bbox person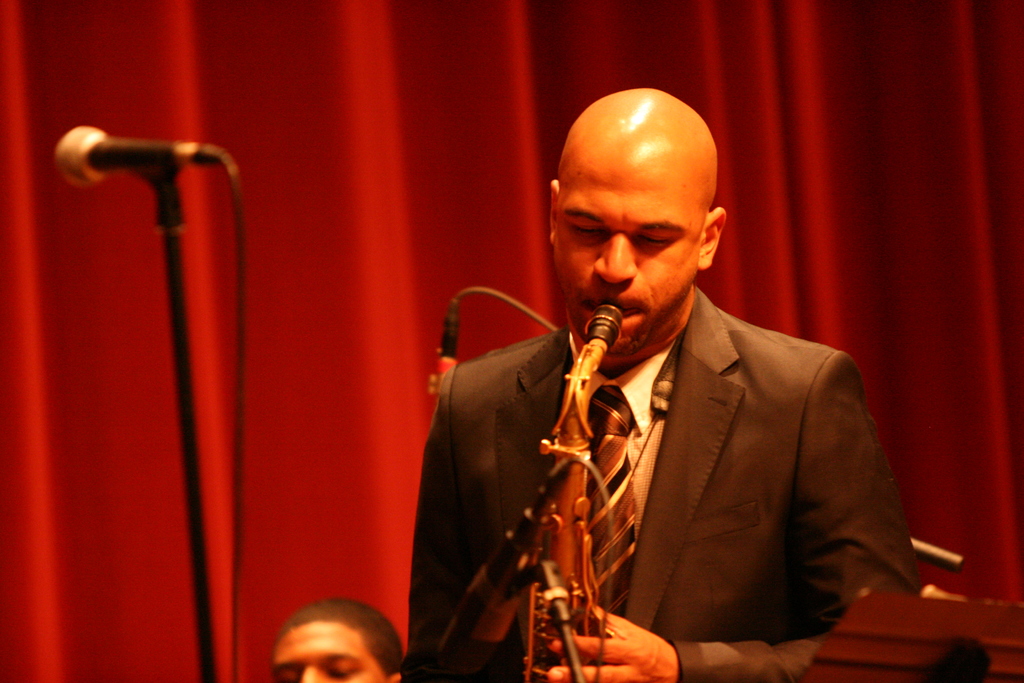
crop(407, 88, 927, 682)
